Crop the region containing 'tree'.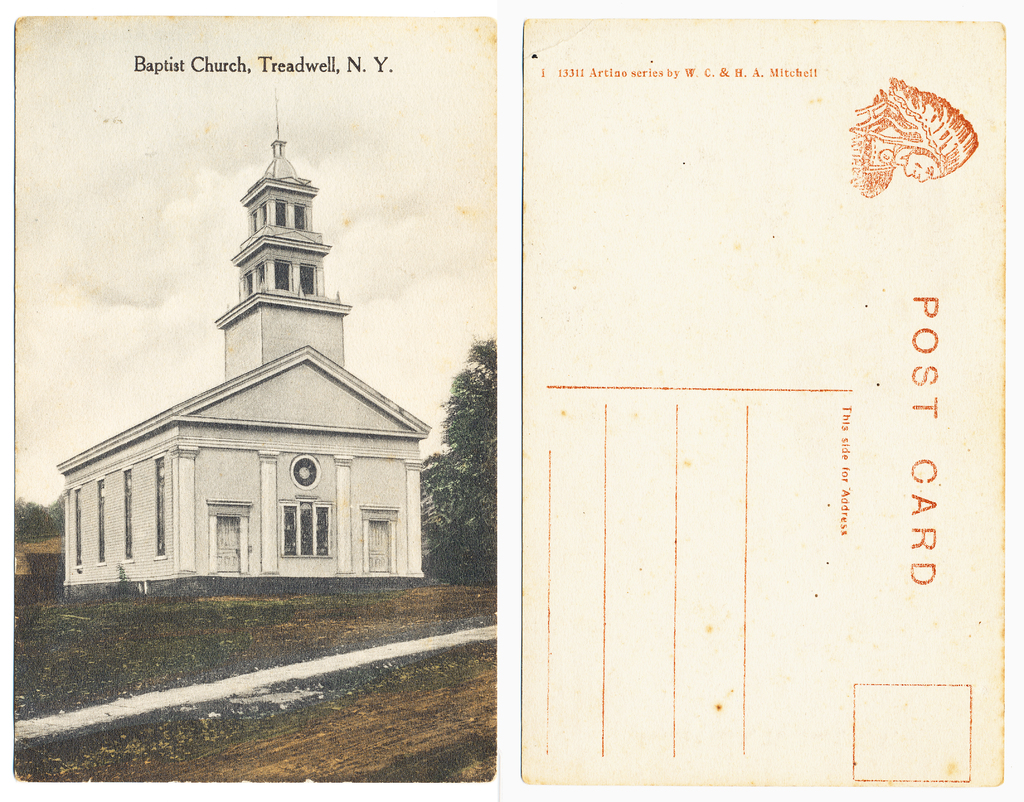
Crop region: l=418, t=340, r=498, b=582.
